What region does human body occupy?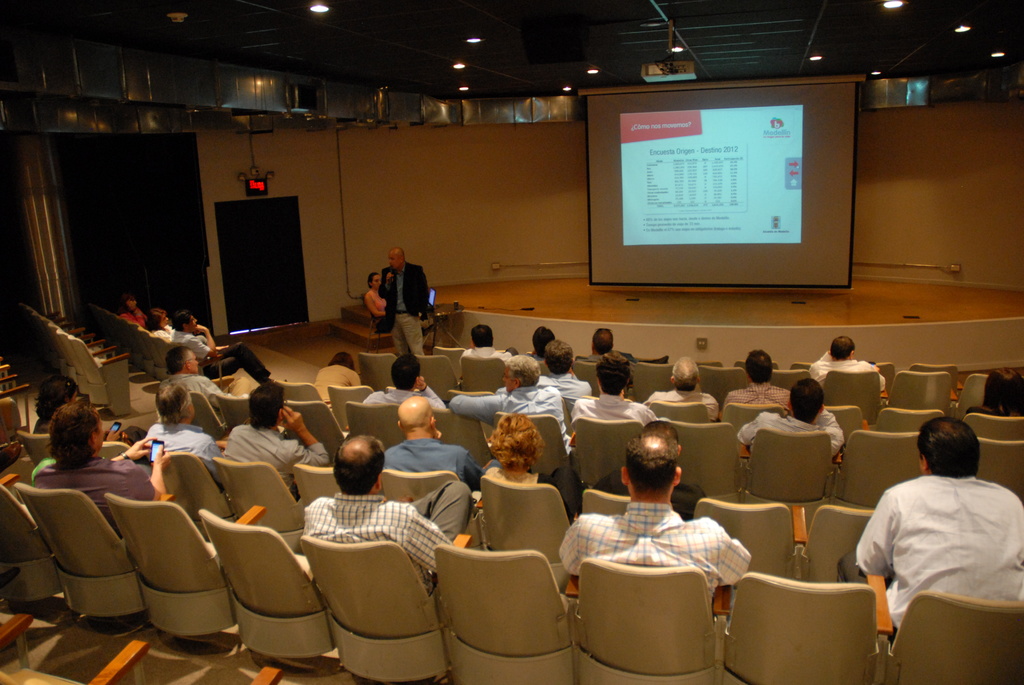
pyautogui.locateOnScreen(383, 398, 479, 482).
